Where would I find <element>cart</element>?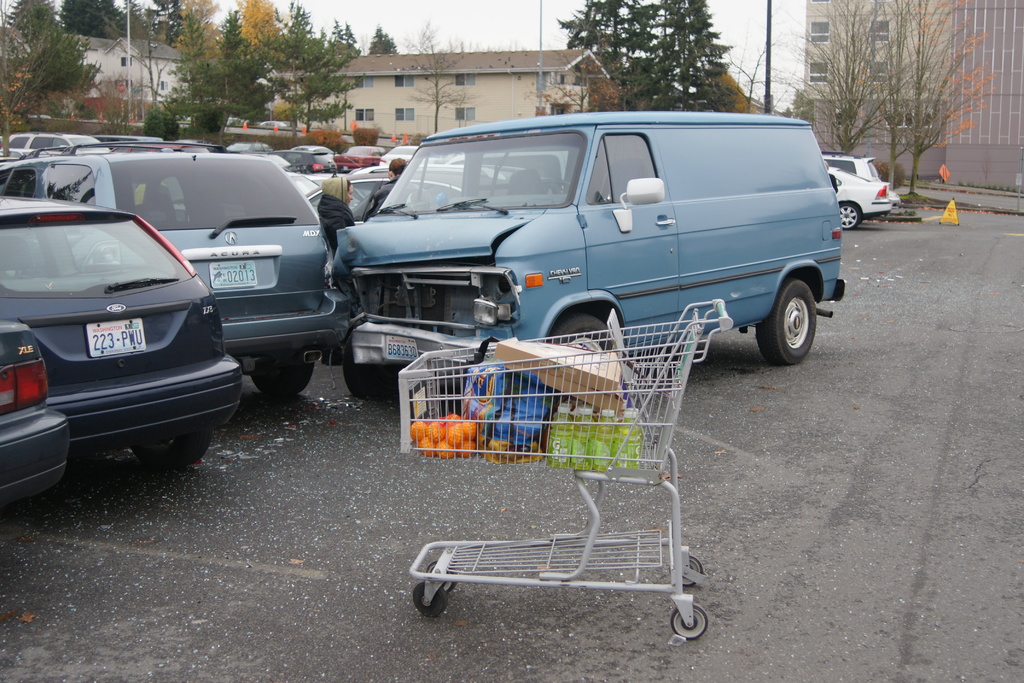
At {"x1": 392, "y1": 267, "x2": 751, "y2": 630}.
